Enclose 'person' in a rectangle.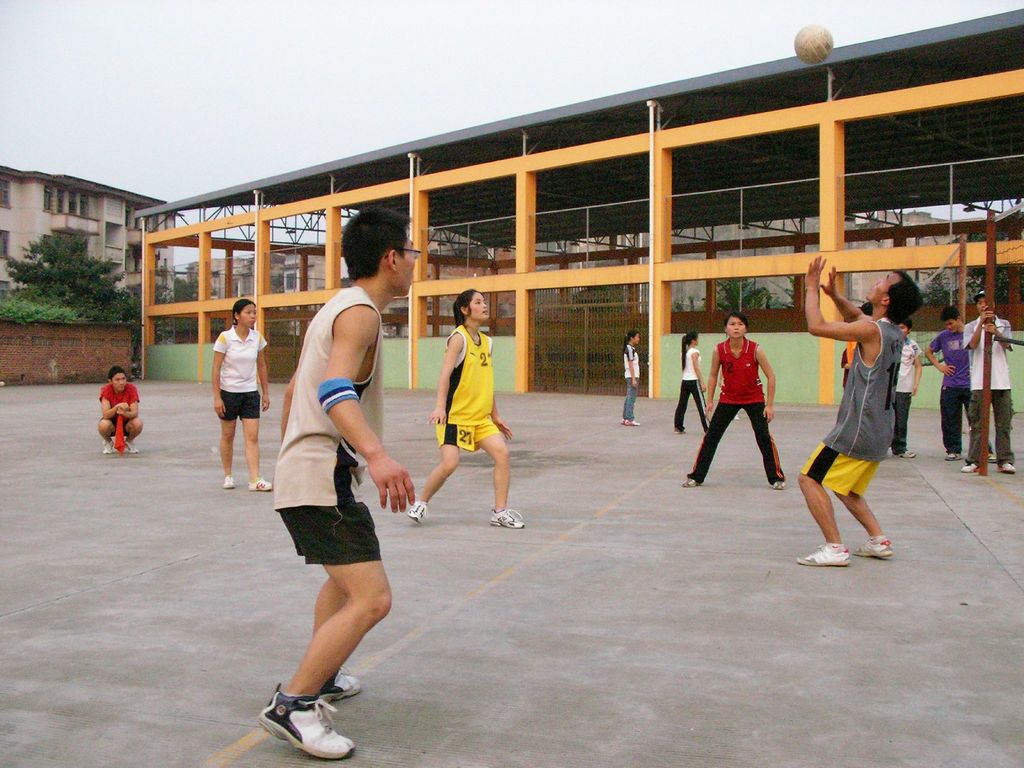
962 291 1013 476.
